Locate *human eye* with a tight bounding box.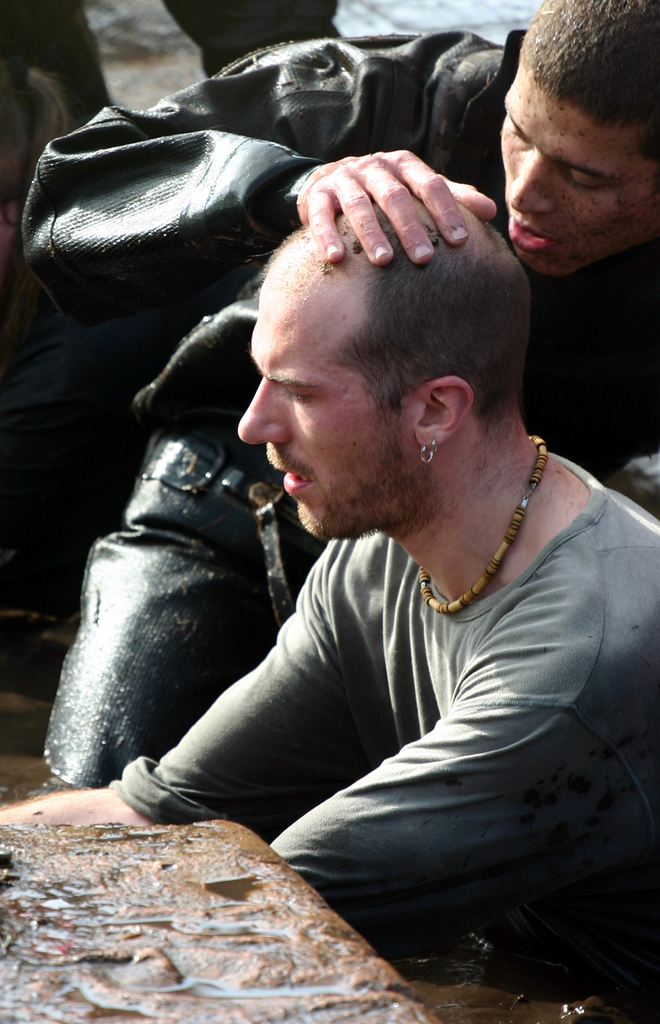
[x1=278, y1=375, x2=321, y2=410].
